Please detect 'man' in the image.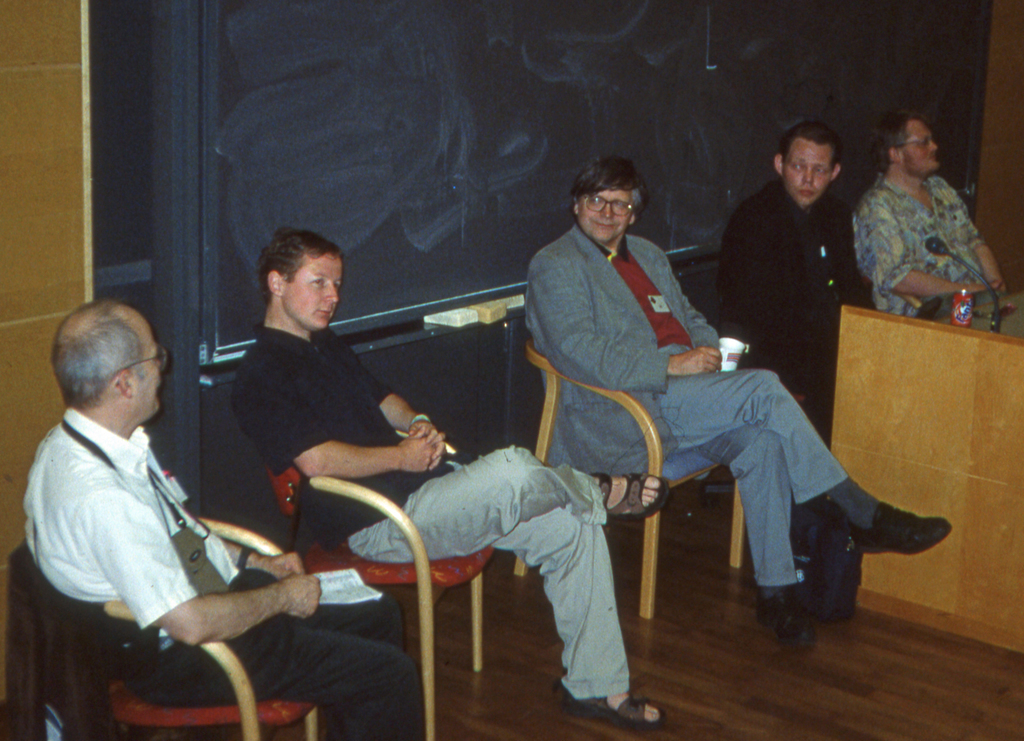
19, 298, 427, 740.
